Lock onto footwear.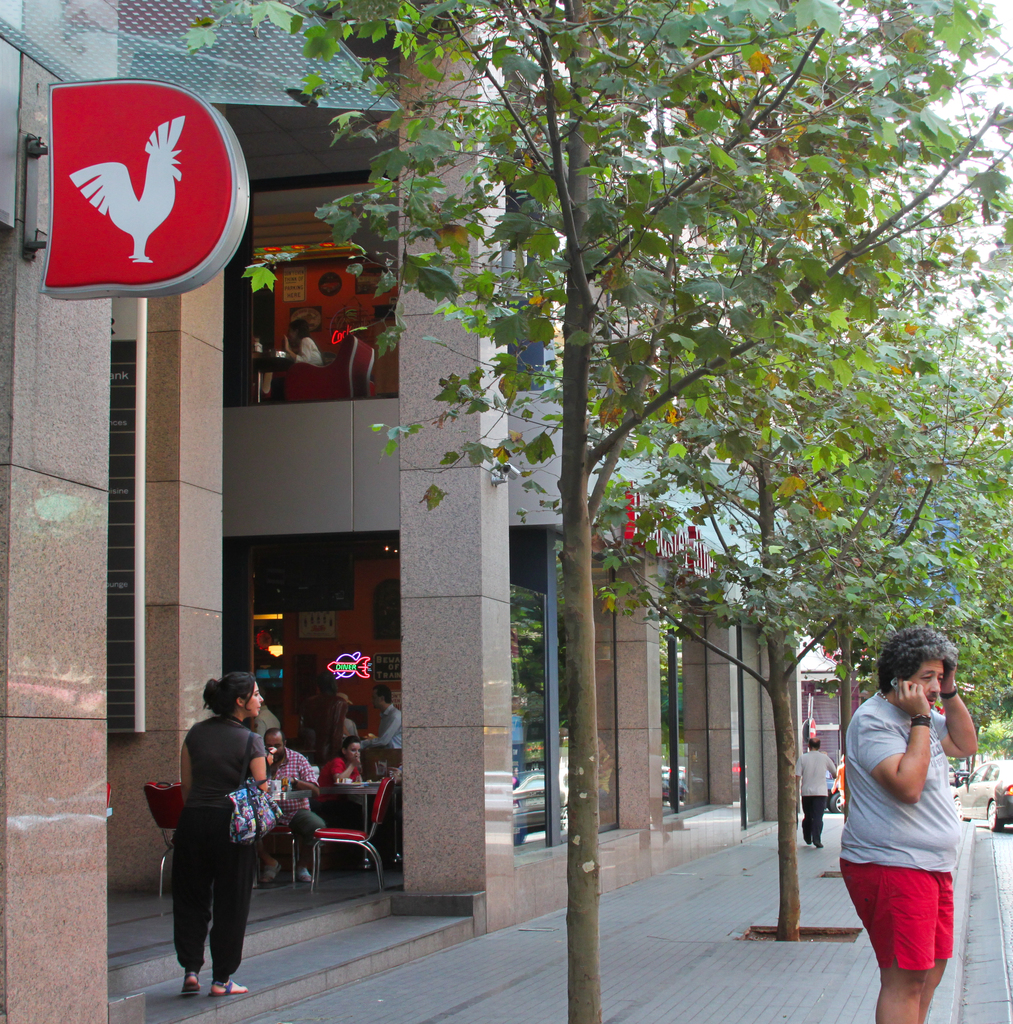
Locked: 262, 863, 283, 886.
